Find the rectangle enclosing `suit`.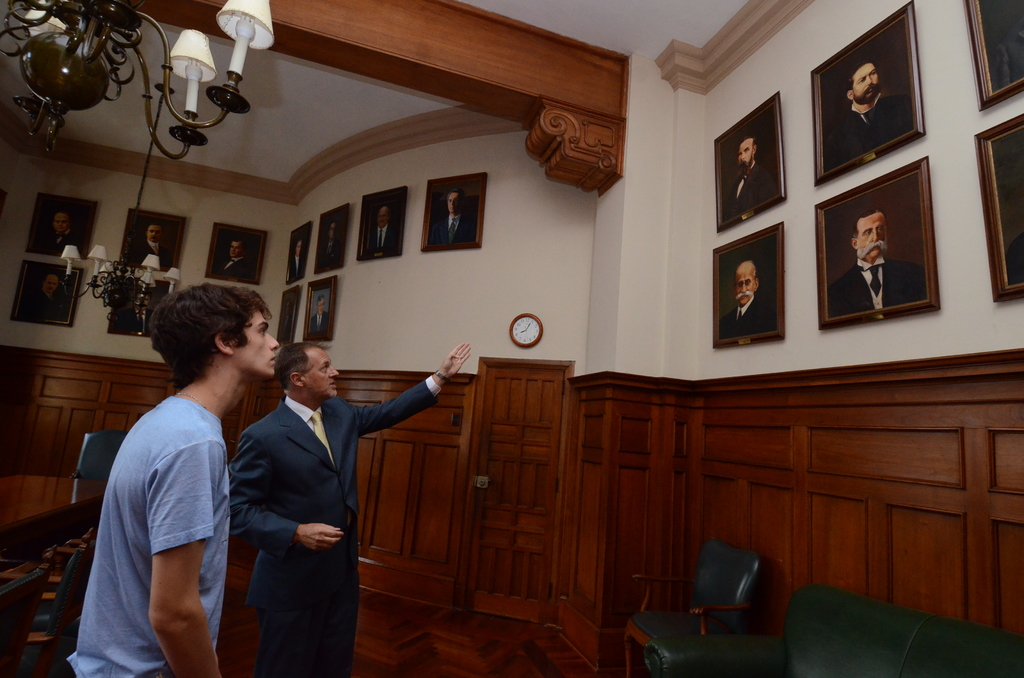
x1=289, y1=252, x2=302, y2=277.
